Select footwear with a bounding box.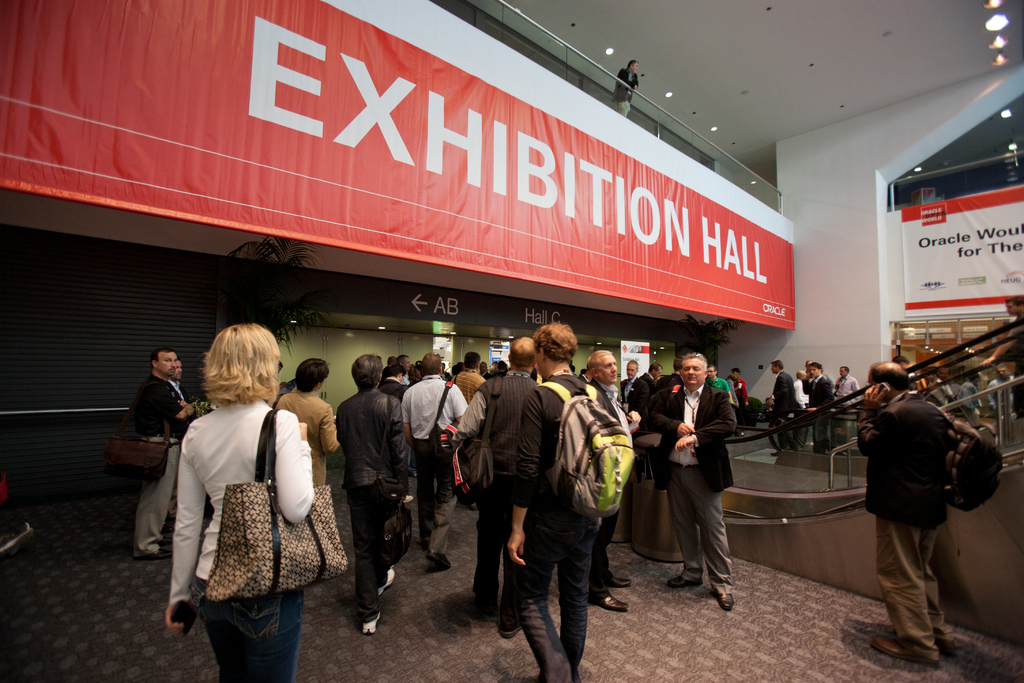
l=426, t=548, r=452, b=568.
